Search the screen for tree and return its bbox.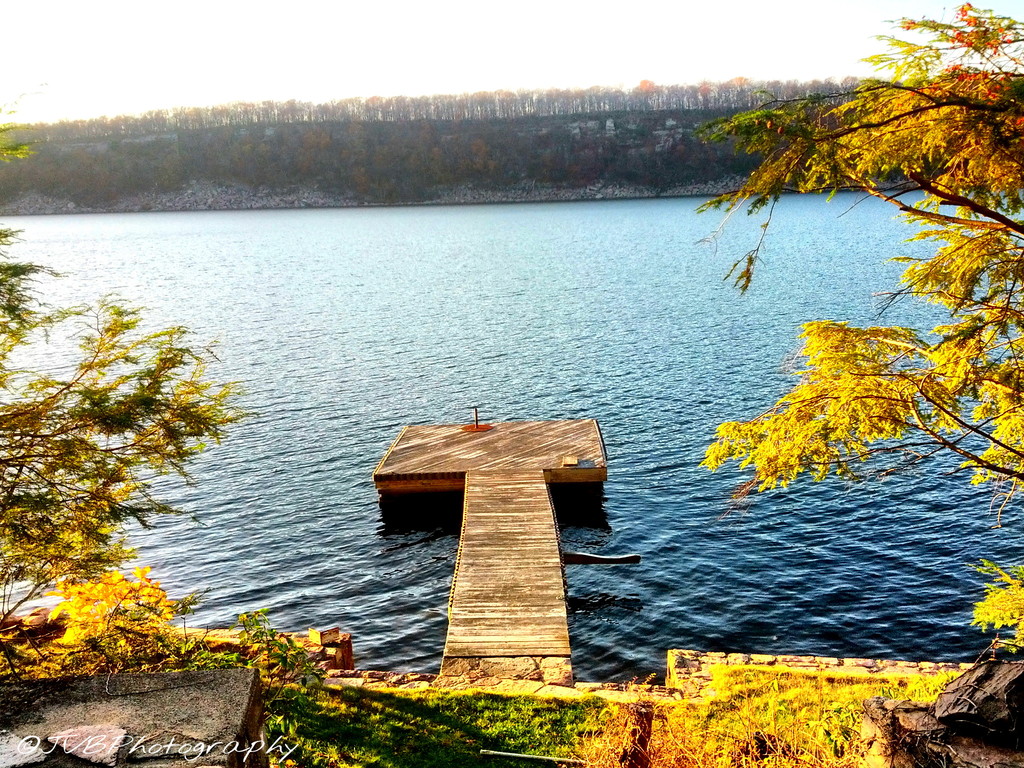
Found: l=0, t=81, r=260, b=671.
